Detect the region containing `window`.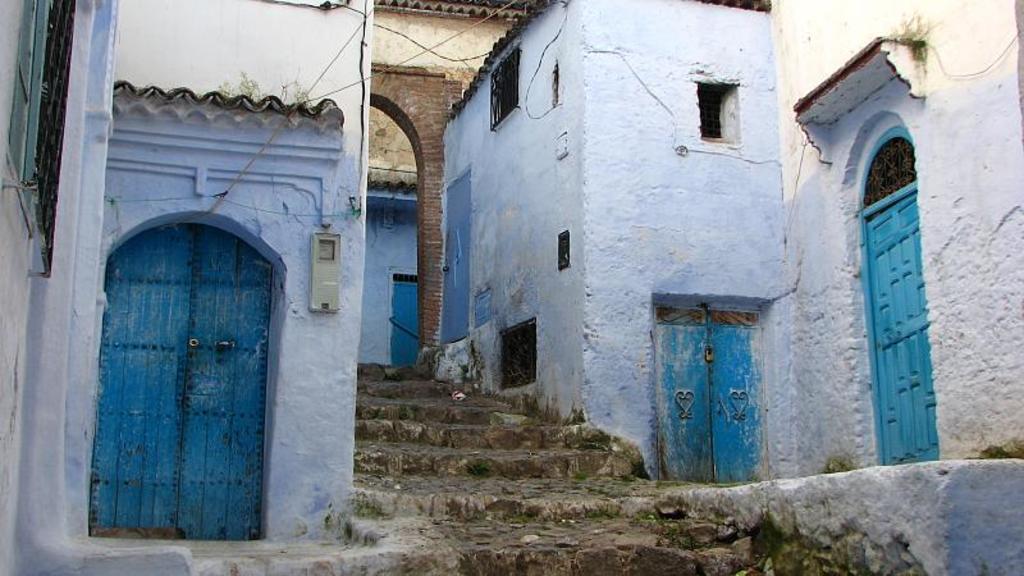
rect(544, 59, 561, 102).
